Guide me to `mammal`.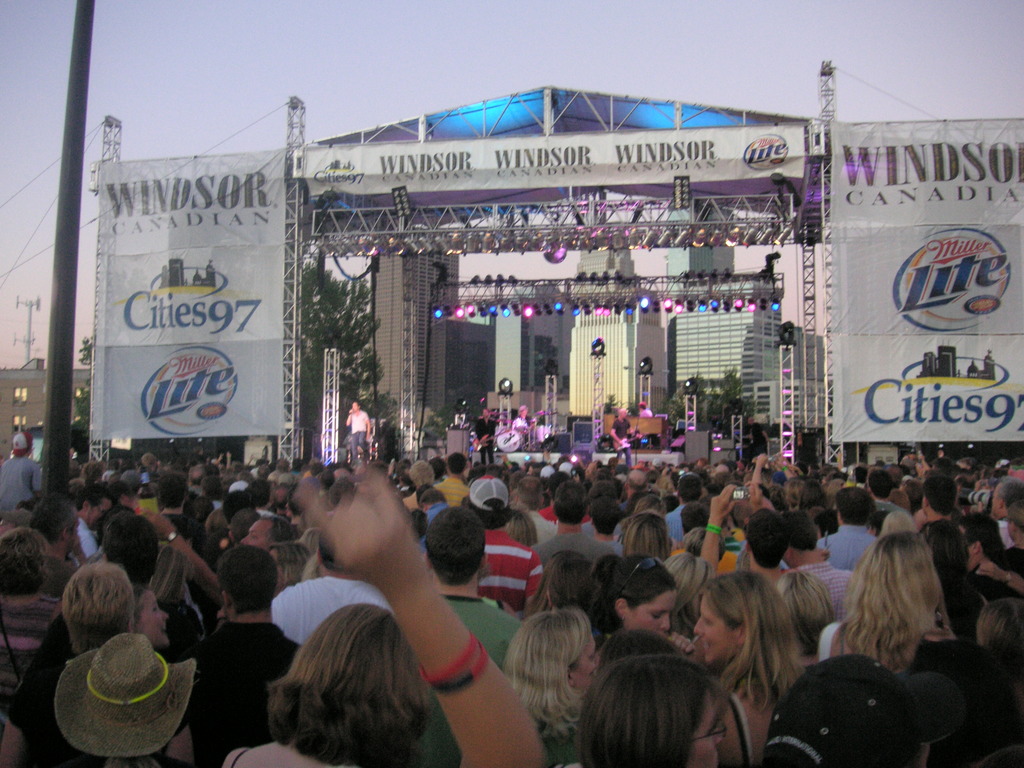
Guidance: x1=515 y1=404 x2=529 y2=440.
